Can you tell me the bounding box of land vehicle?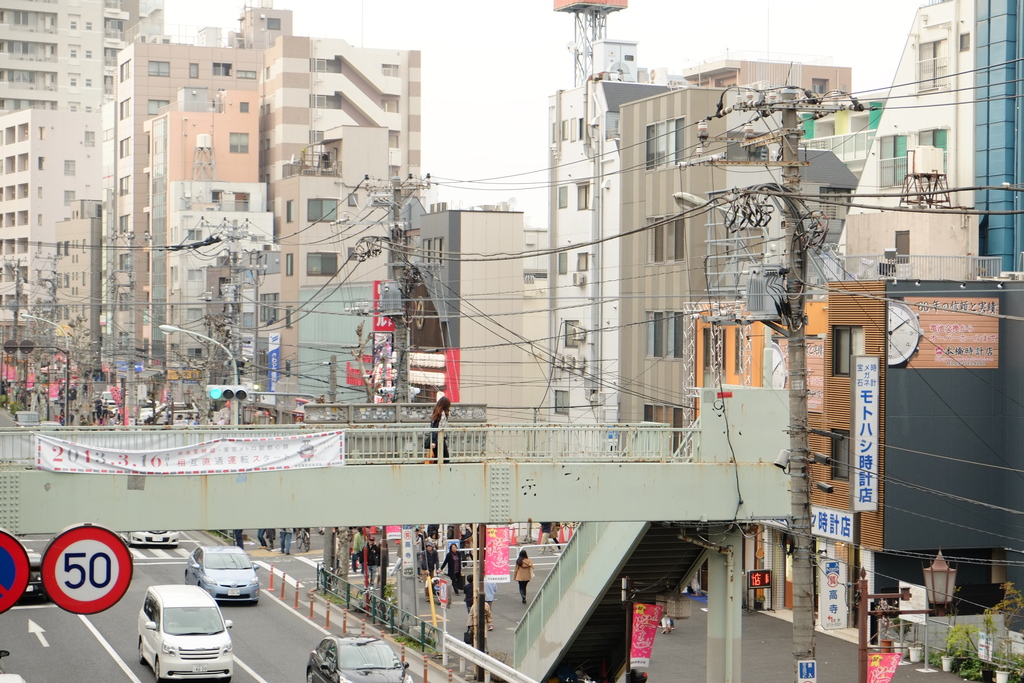
5 544 50 605.
